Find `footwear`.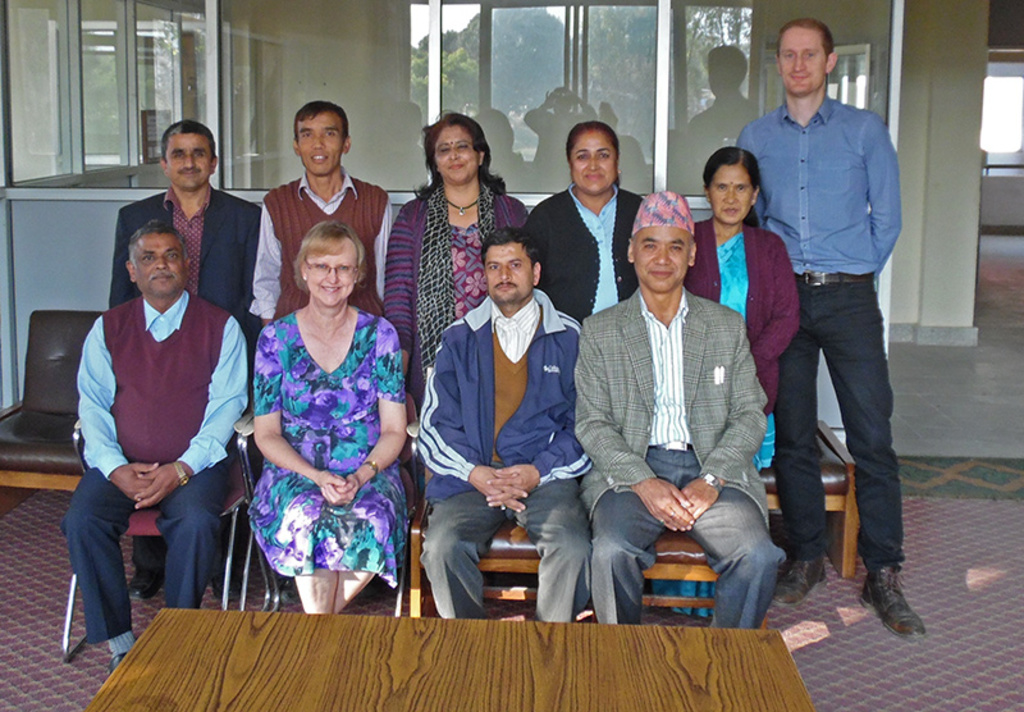
[209, 571, 248, 603].
